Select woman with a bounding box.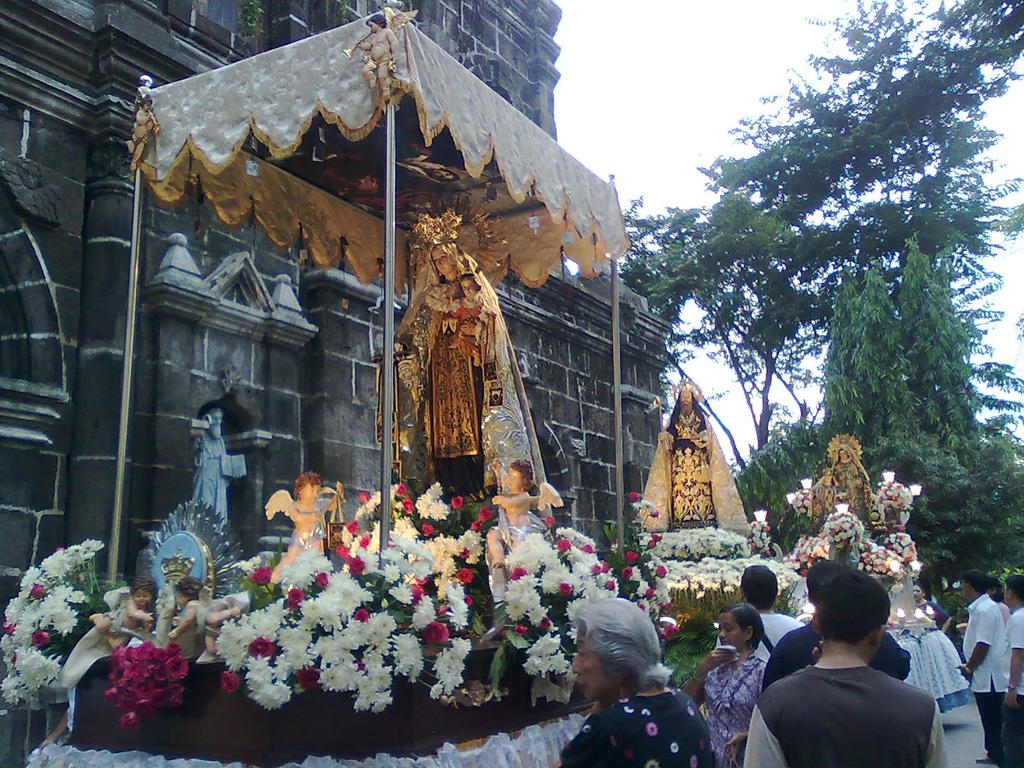
box(916, 580, 954, 630).
